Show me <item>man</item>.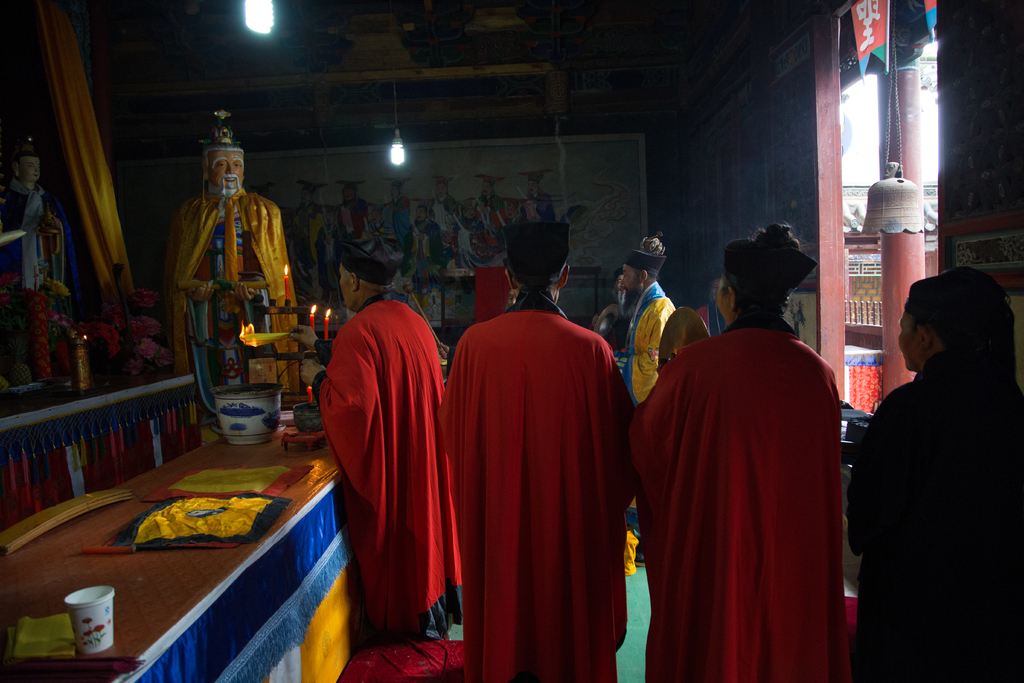
<item>man</item> is here: <region>437, 222, 640, 682</region>.
